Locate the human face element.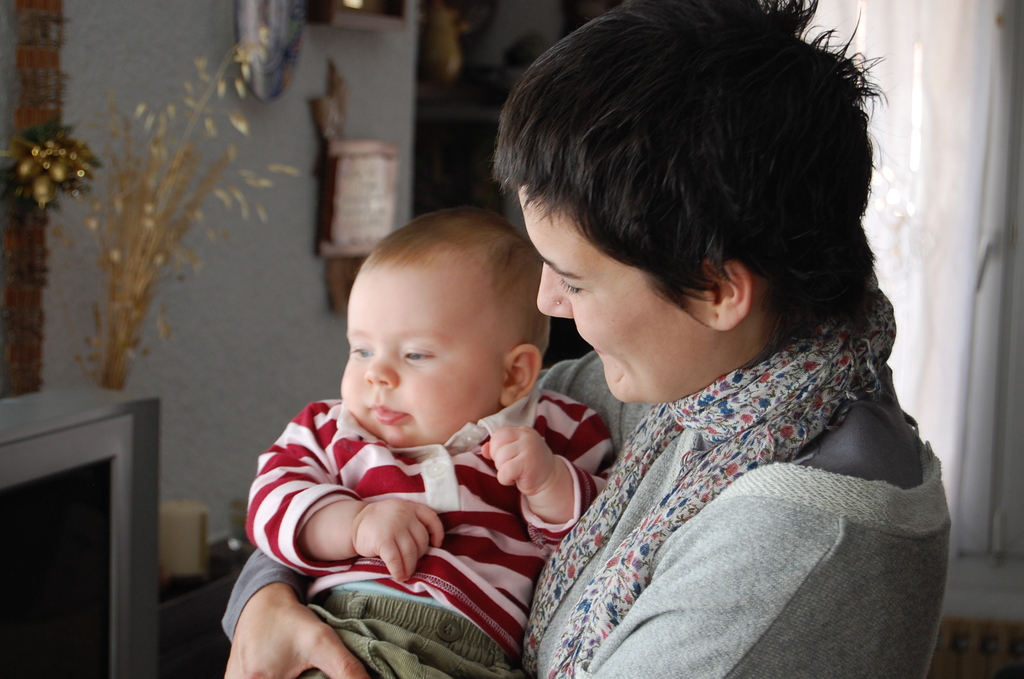
Element bbox: l=516, t=187, r=707, b=401.
